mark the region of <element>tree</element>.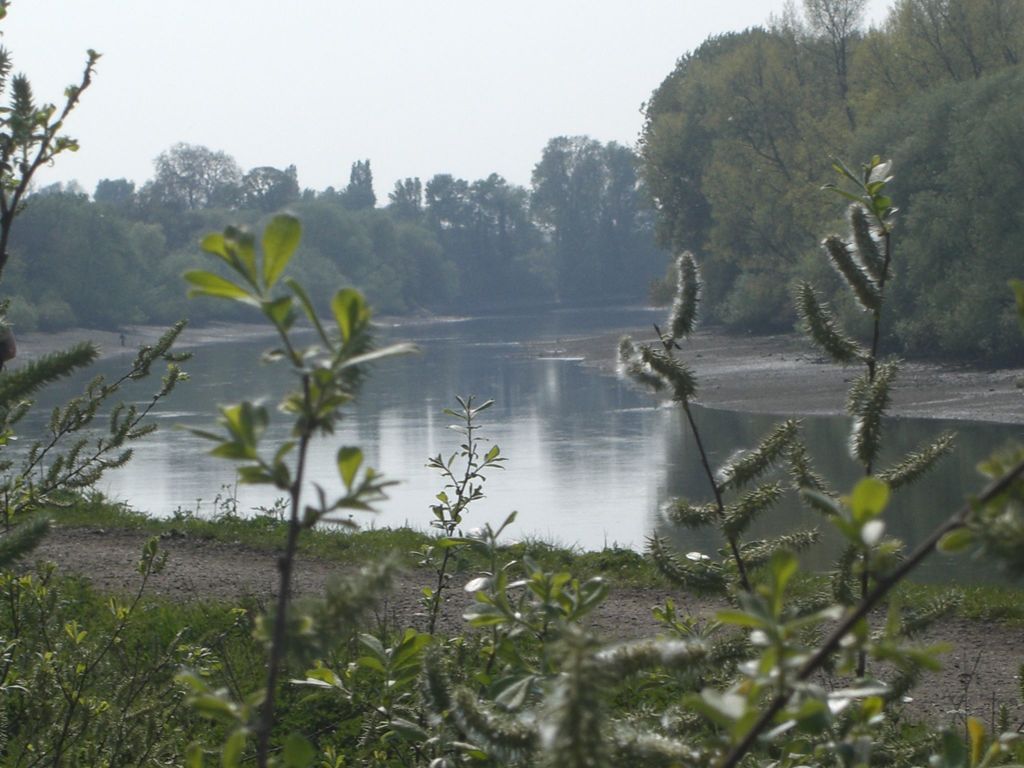
Region: BBox(723, 23, 802, 187).
